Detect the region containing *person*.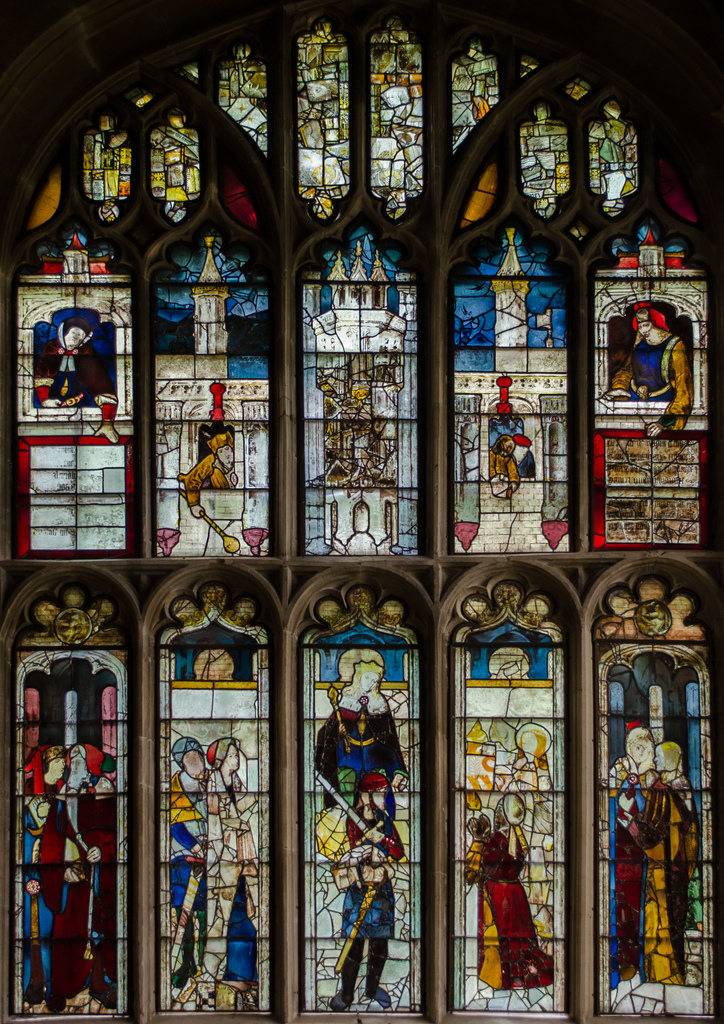
pyautogui.locateOnScreen(34, 321, 127, 442).
